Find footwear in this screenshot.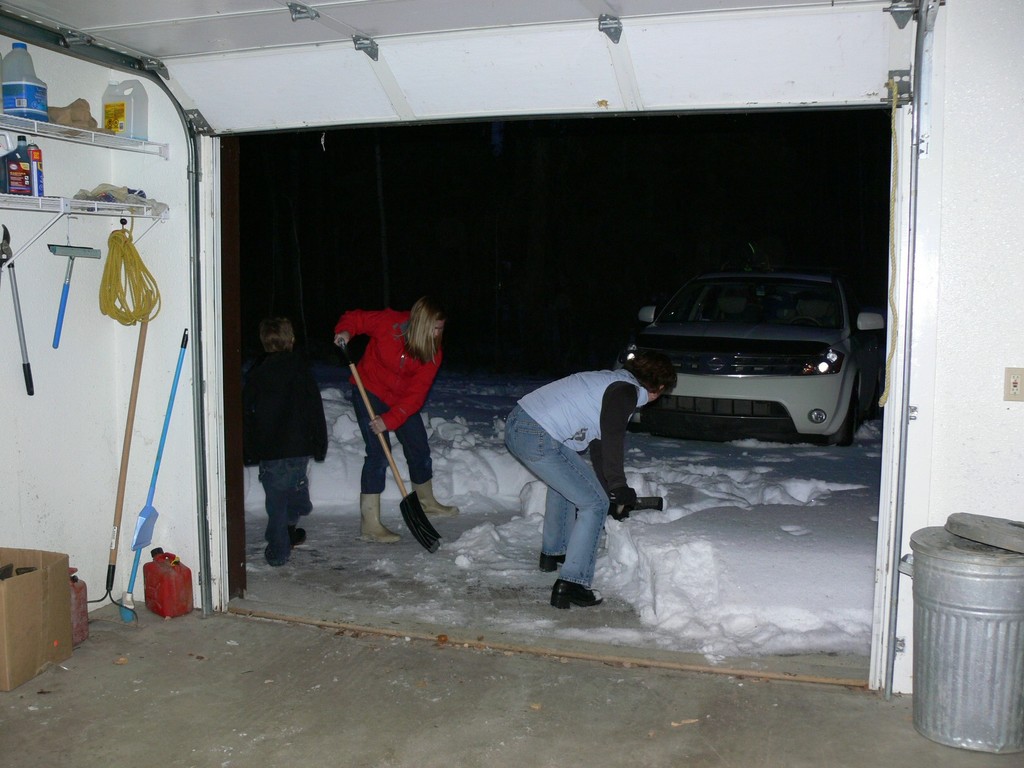
The bounding box for footwear is [293, 532, 308, 544].
